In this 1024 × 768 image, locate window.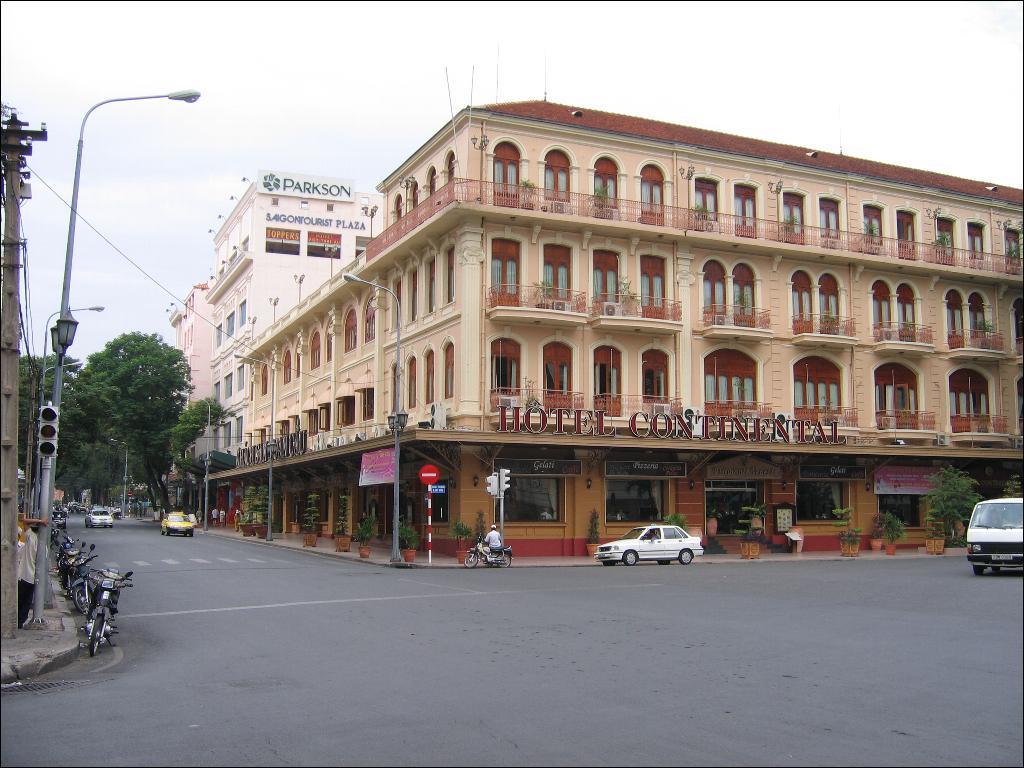
Bounding box: BBox(309, 331, 323, 370).
